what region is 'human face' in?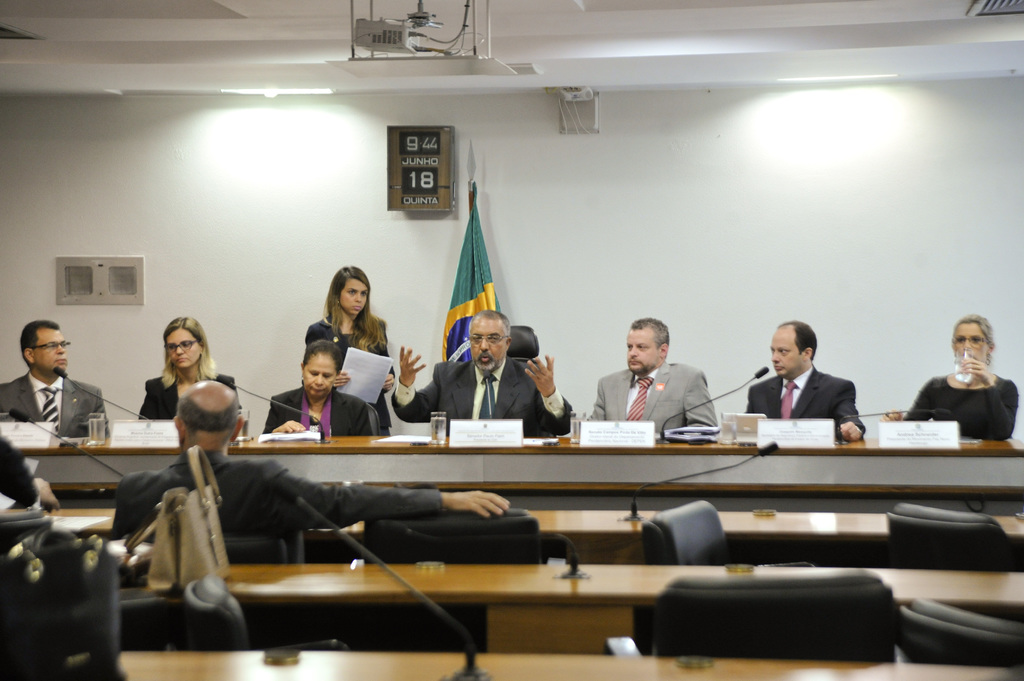
(771, 328, 802, 376).
